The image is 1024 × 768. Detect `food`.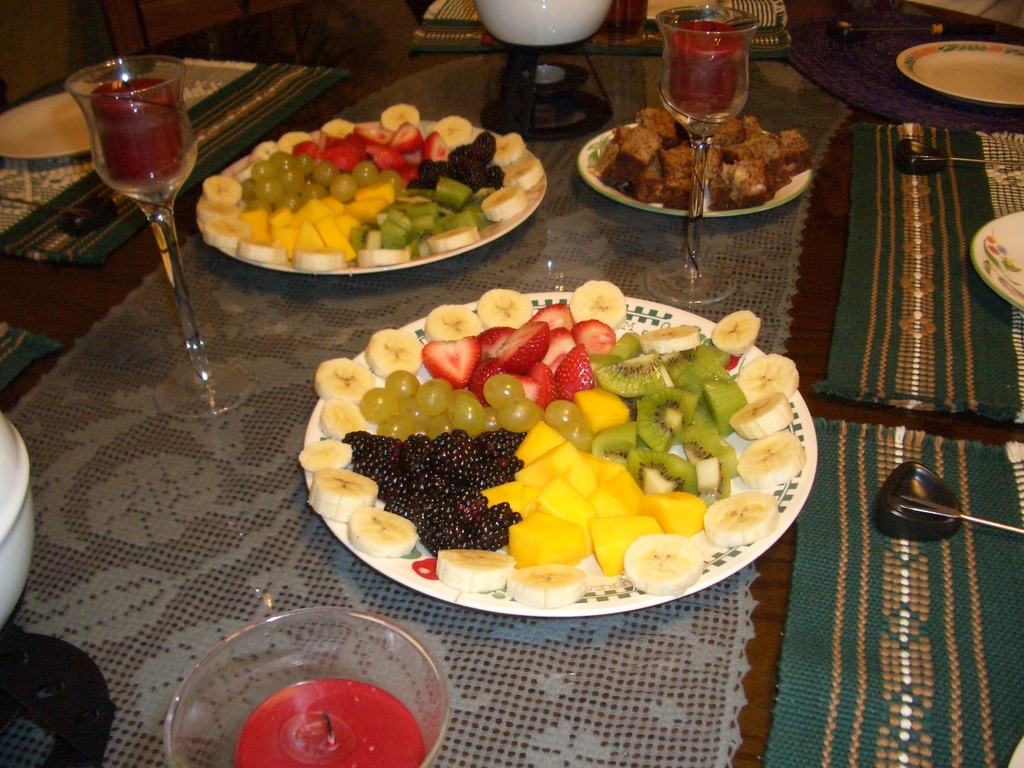
Detection: pyautogui.locateOnScreen(734, 428, 806, 491).
